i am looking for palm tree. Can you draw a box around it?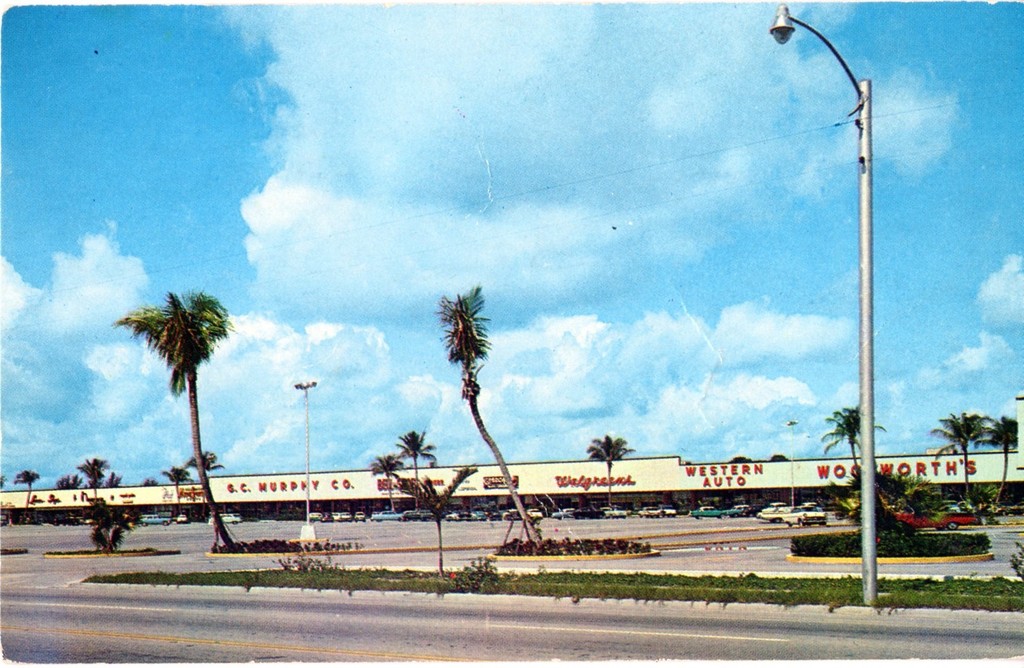
Sure, the bounding box is (left=984, top=412, right=1023, bottom=505).
